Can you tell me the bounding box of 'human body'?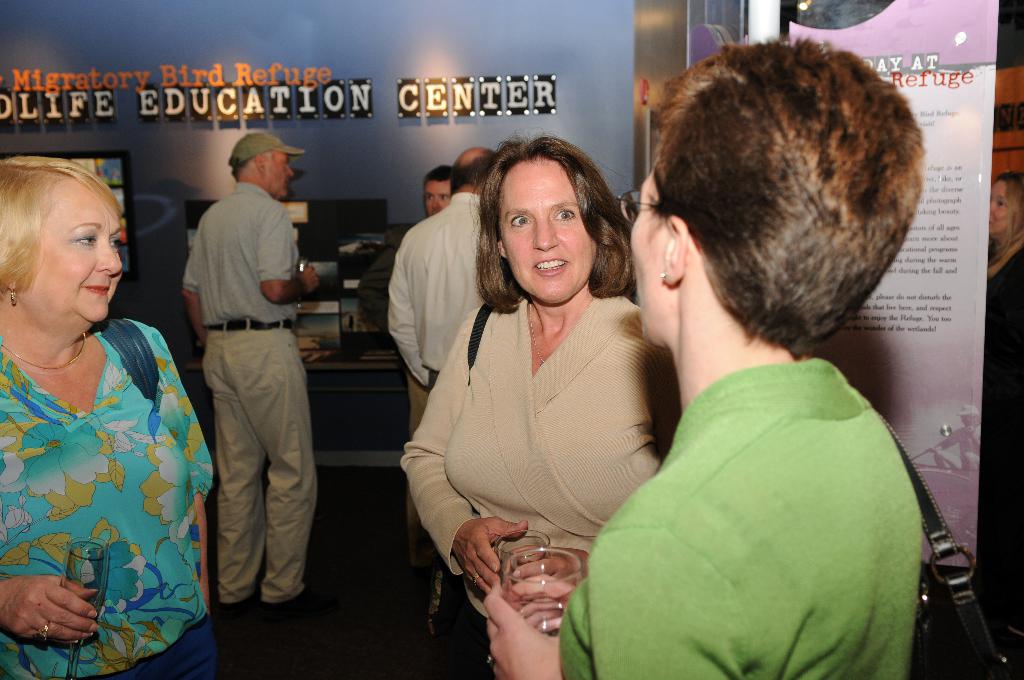
l=478, t=356, r=933, b=679.
